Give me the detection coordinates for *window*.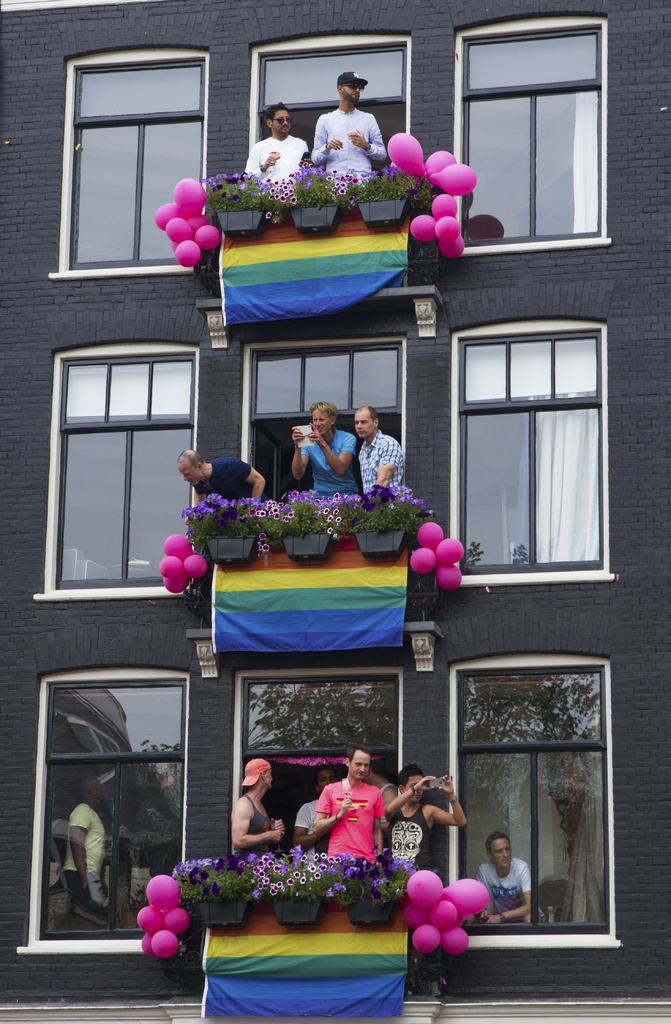
[x1=259, y1=42, x2=408, y2=182].
